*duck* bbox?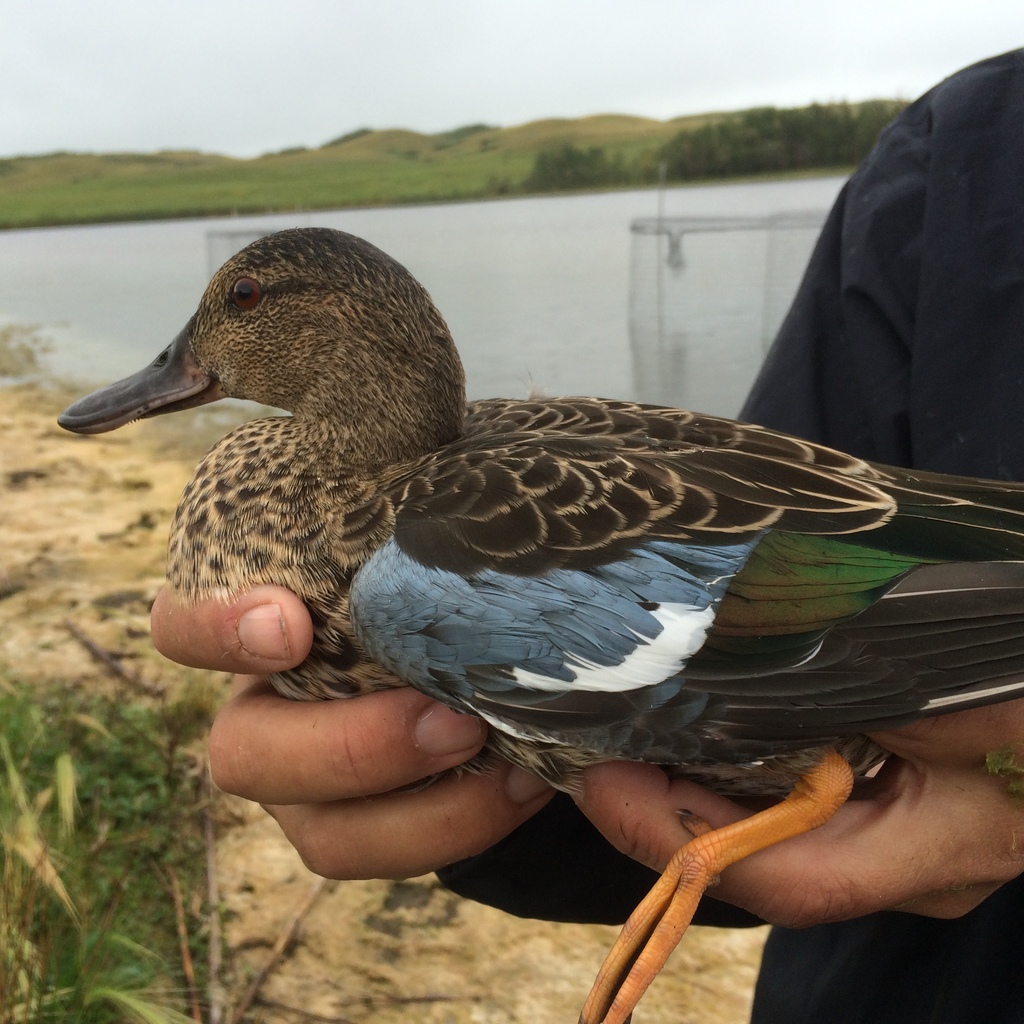
71 186 1023 896
